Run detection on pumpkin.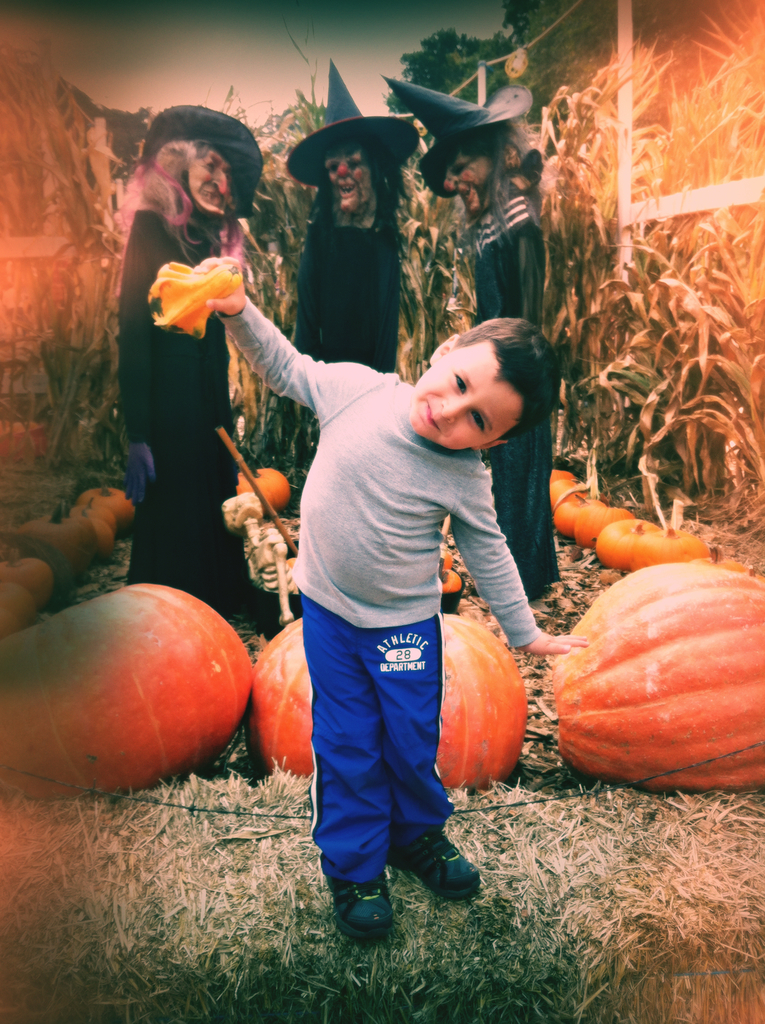
Result: left=541, top=557, right=764, bottom=793.
